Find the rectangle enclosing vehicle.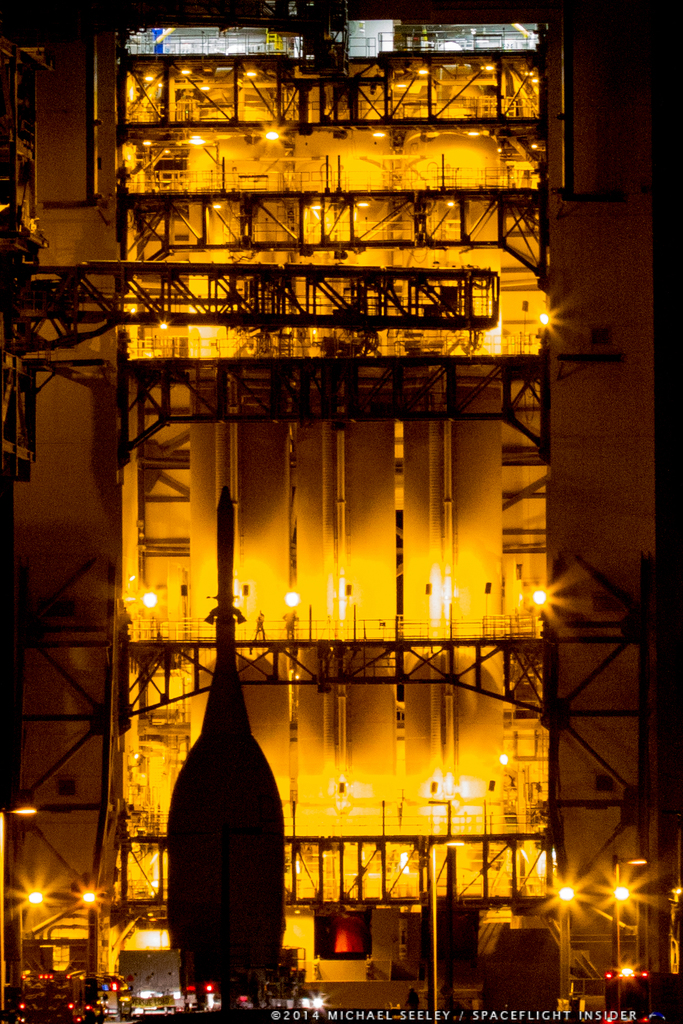
(604,965,682,1023).
